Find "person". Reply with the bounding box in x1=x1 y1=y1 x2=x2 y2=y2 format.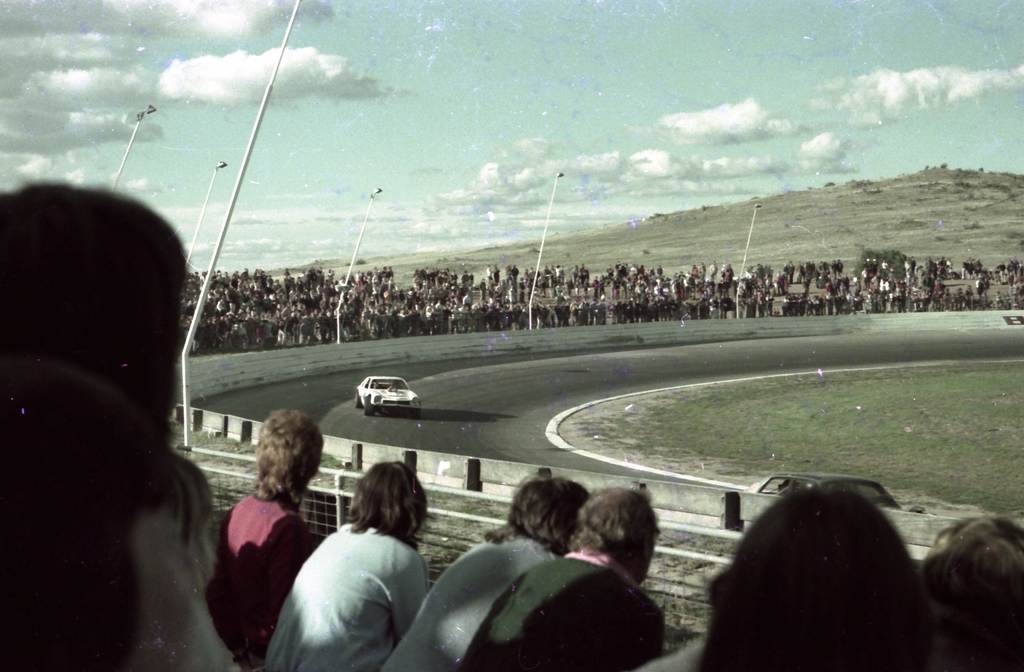
x1=263 y1=457 x2=429 y2=671.
